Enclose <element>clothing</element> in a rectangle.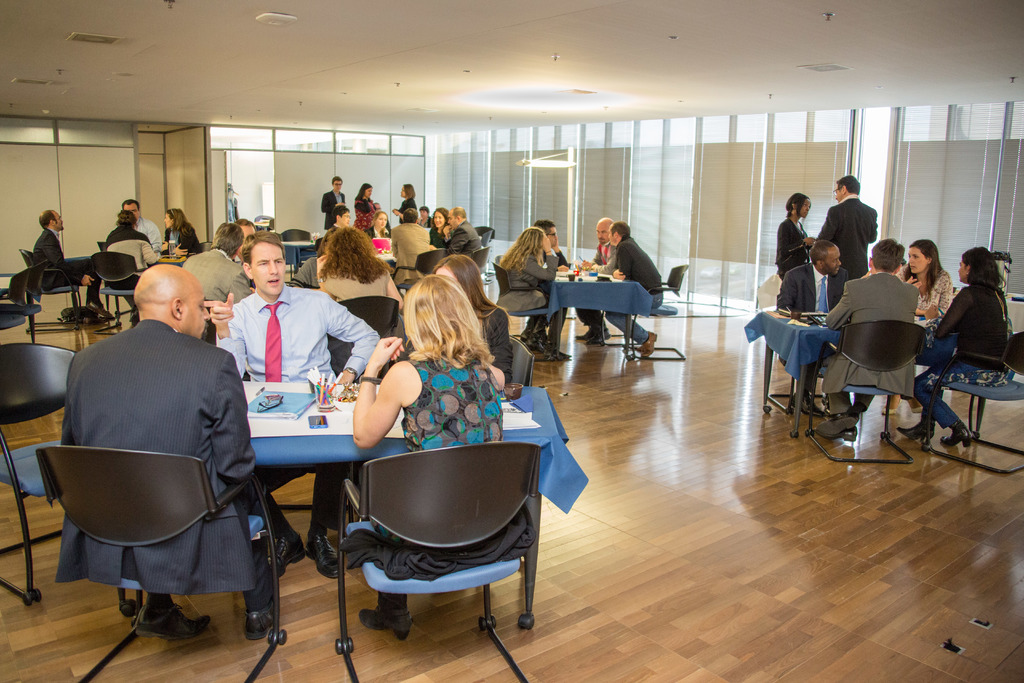
[575,233,616,338].
